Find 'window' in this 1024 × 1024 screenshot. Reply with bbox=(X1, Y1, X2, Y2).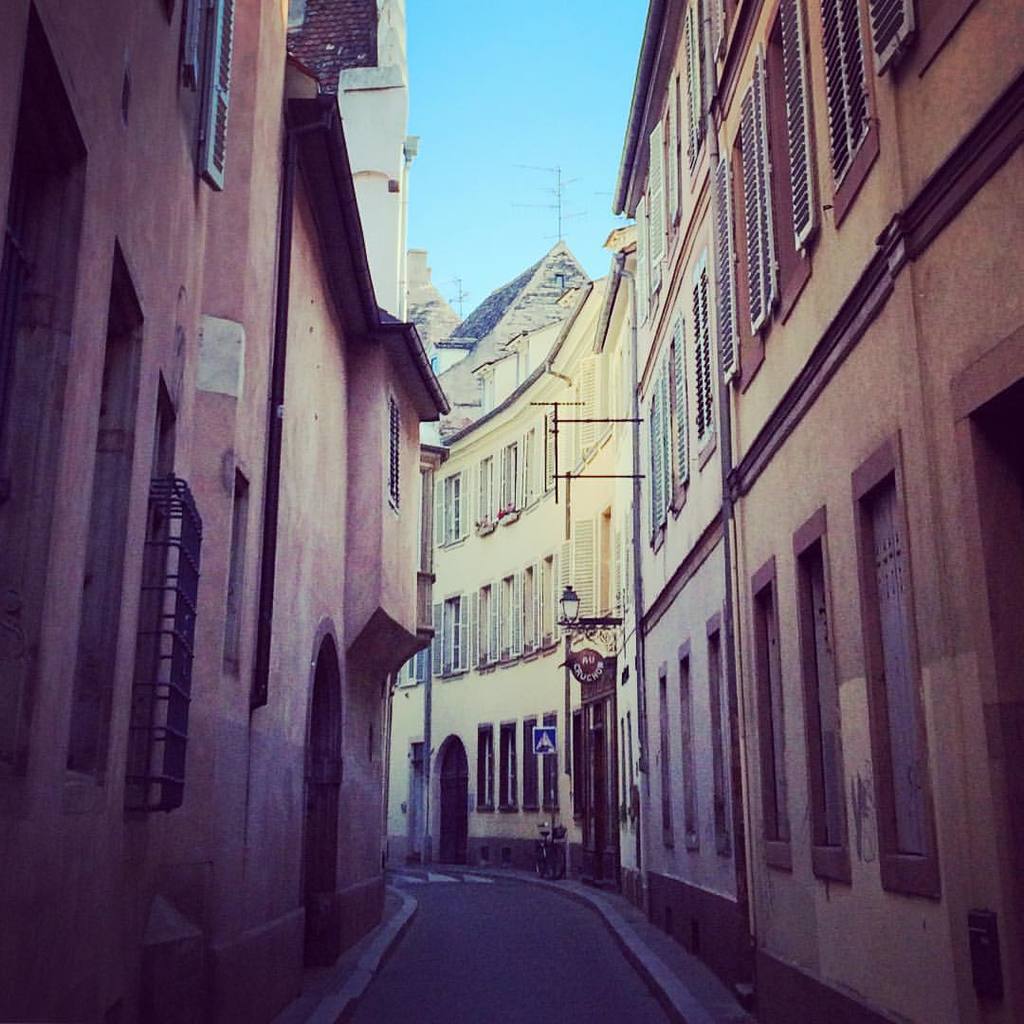
bbox=(743, 556, 796, 870).
